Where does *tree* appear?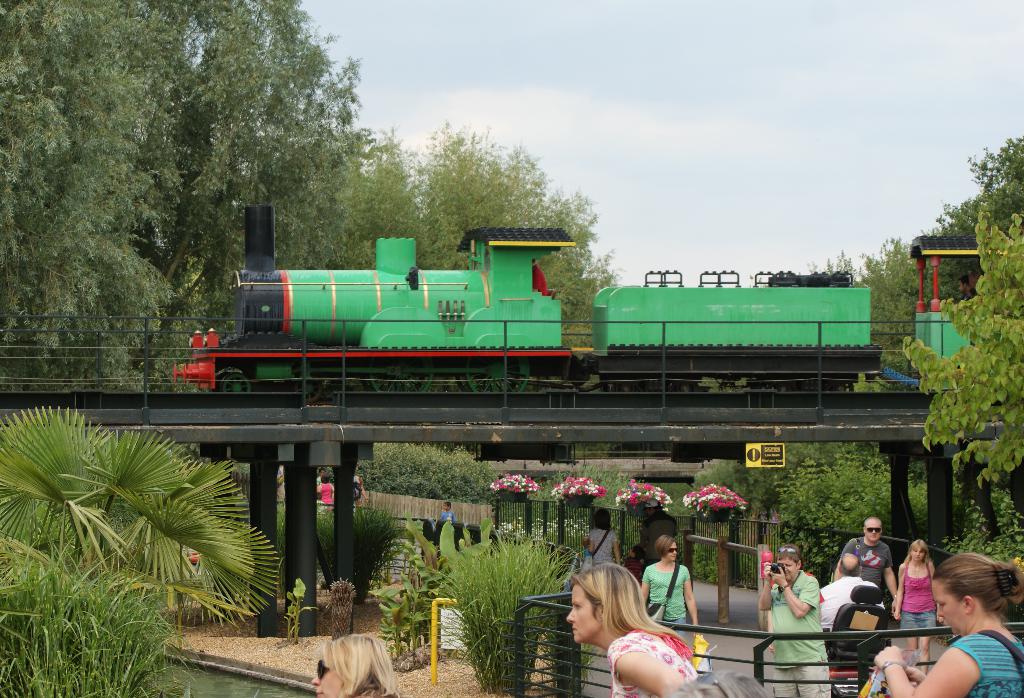
Appears at [left=344, top=440, right=445, bottom=510].
